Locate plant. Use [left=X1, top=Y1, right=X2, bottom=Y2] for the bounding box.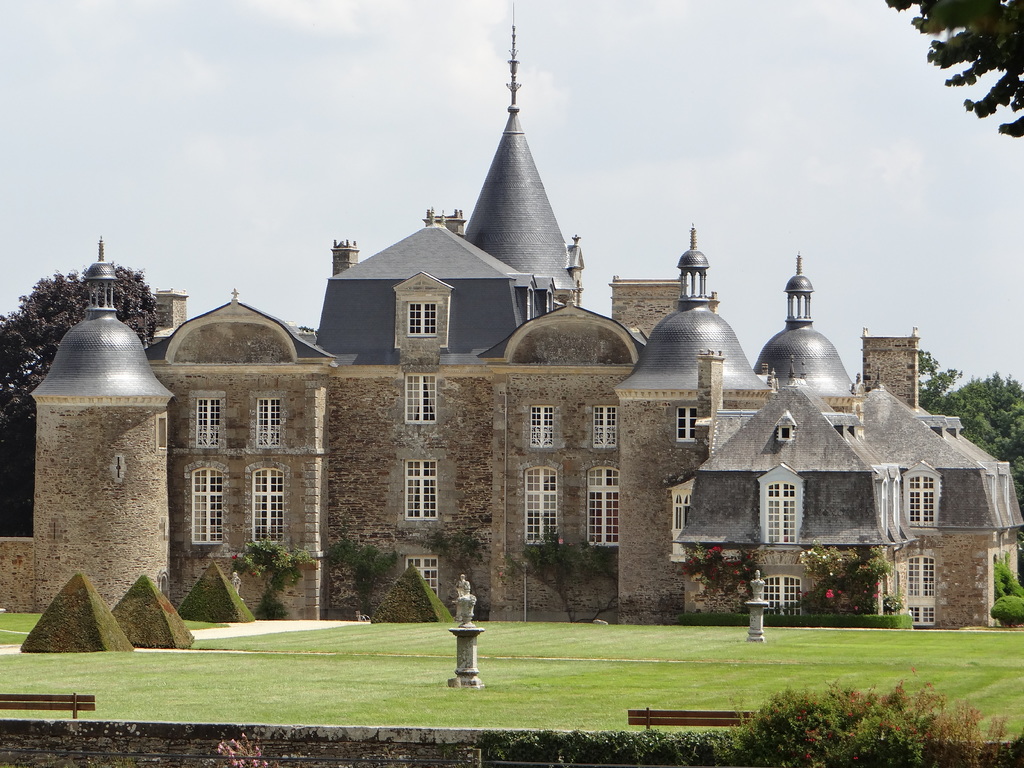
[left=327, top=535, right=396, bottom=604].
